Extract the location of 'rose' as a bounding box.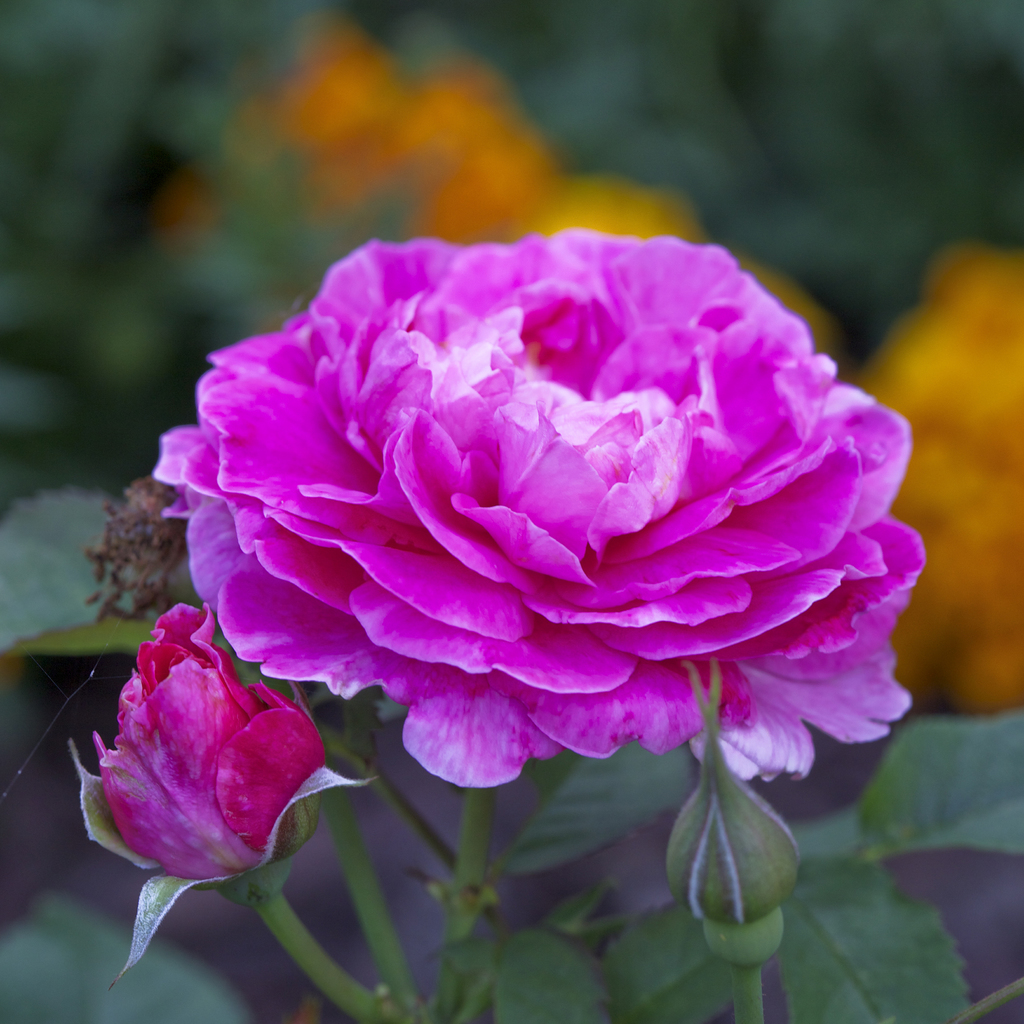
rect(150, 236, 927, 785).
